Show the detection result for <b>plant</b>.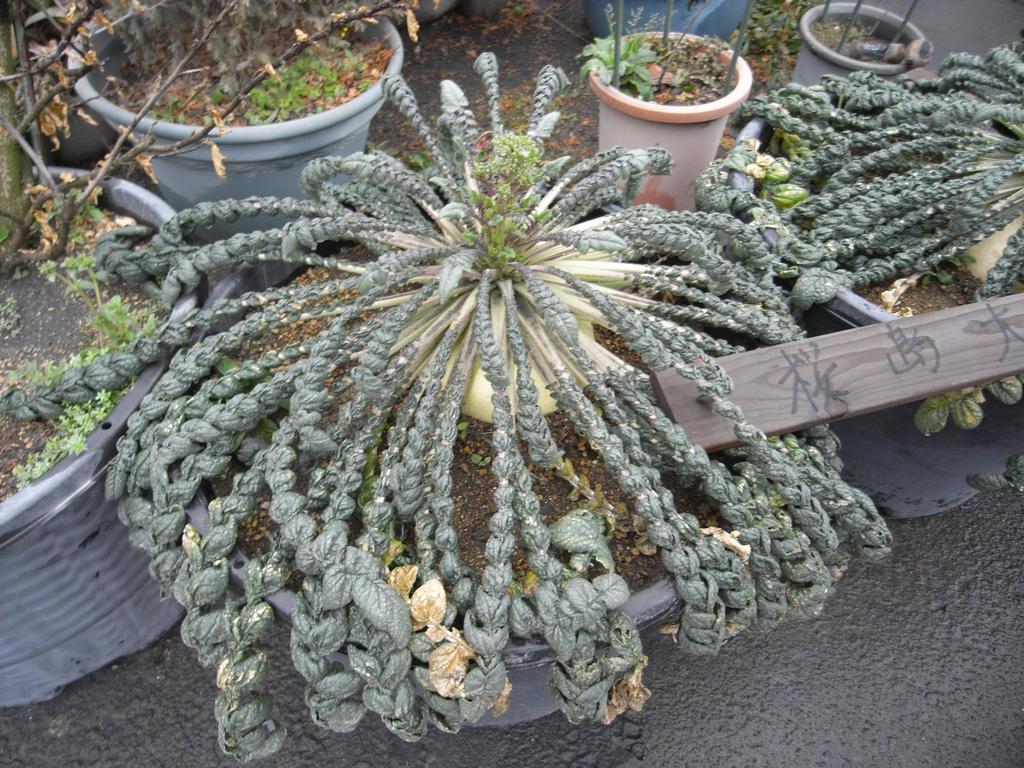
locate(1, 380, 129, 495).
